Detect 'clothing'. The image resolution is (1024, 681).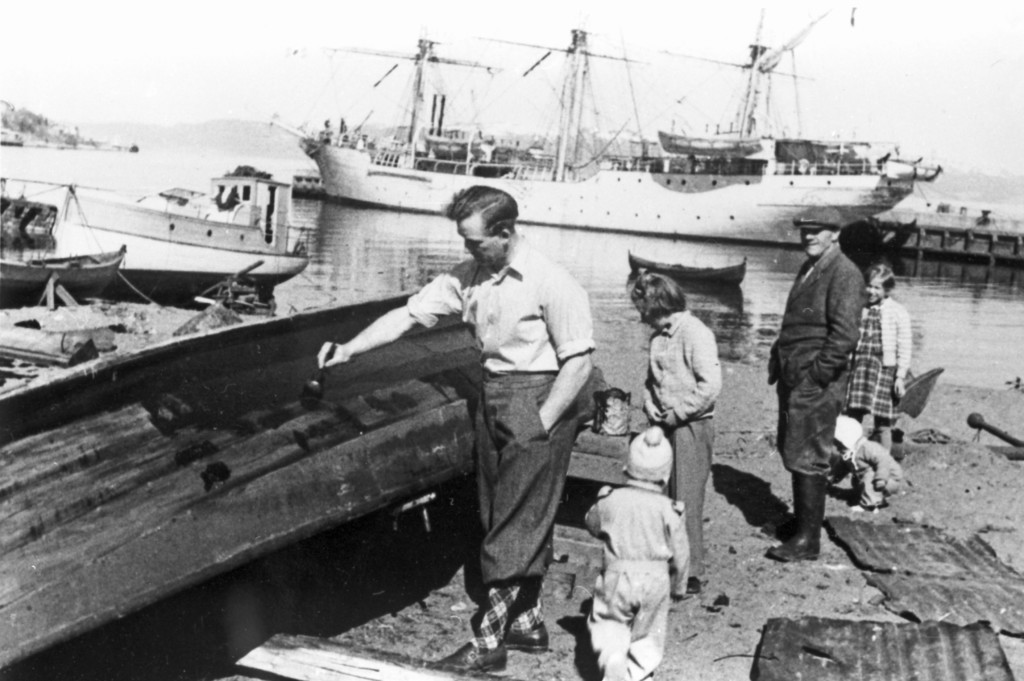
[637, 308, 724, 587].
